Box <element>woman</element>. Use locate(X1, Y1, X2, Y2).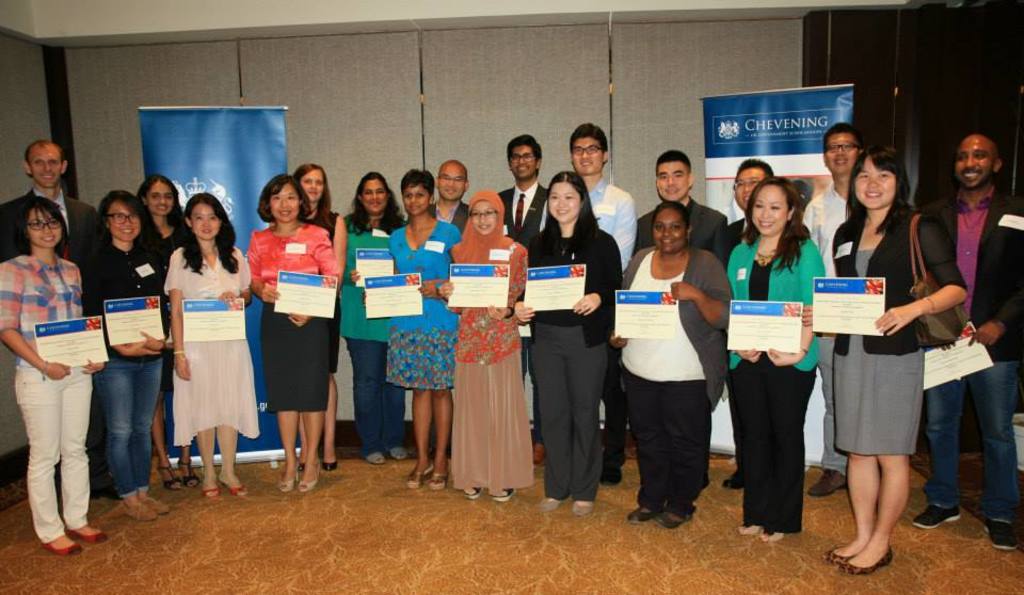
locate(245, 177, 341, 491).
